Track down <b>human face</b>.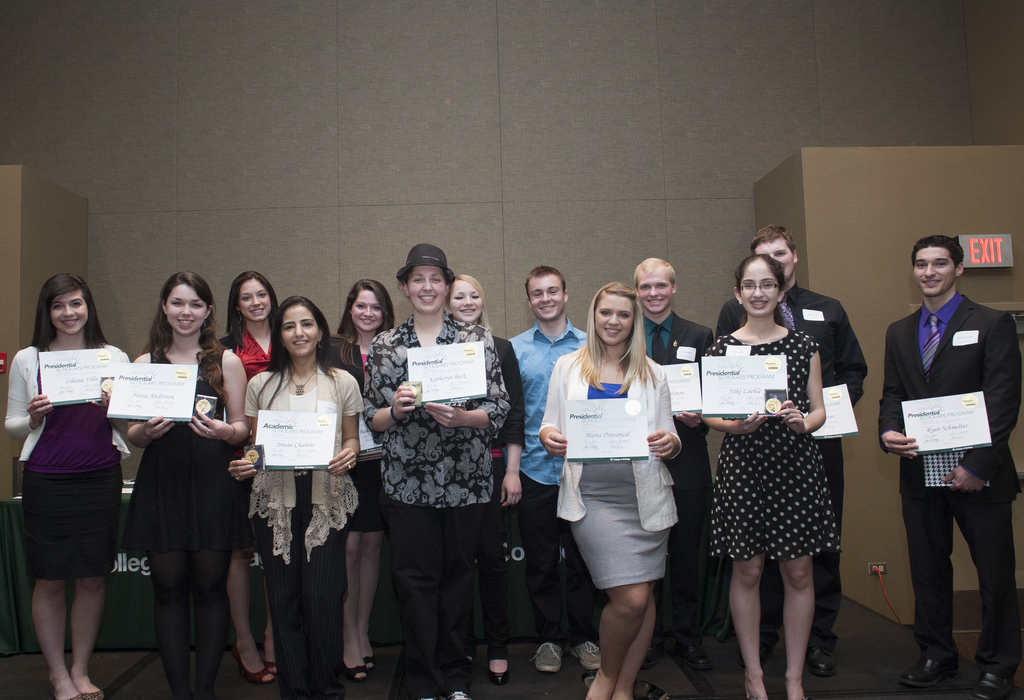
Tracked to [x1=739, y1=262, x2=778, y2=317].
